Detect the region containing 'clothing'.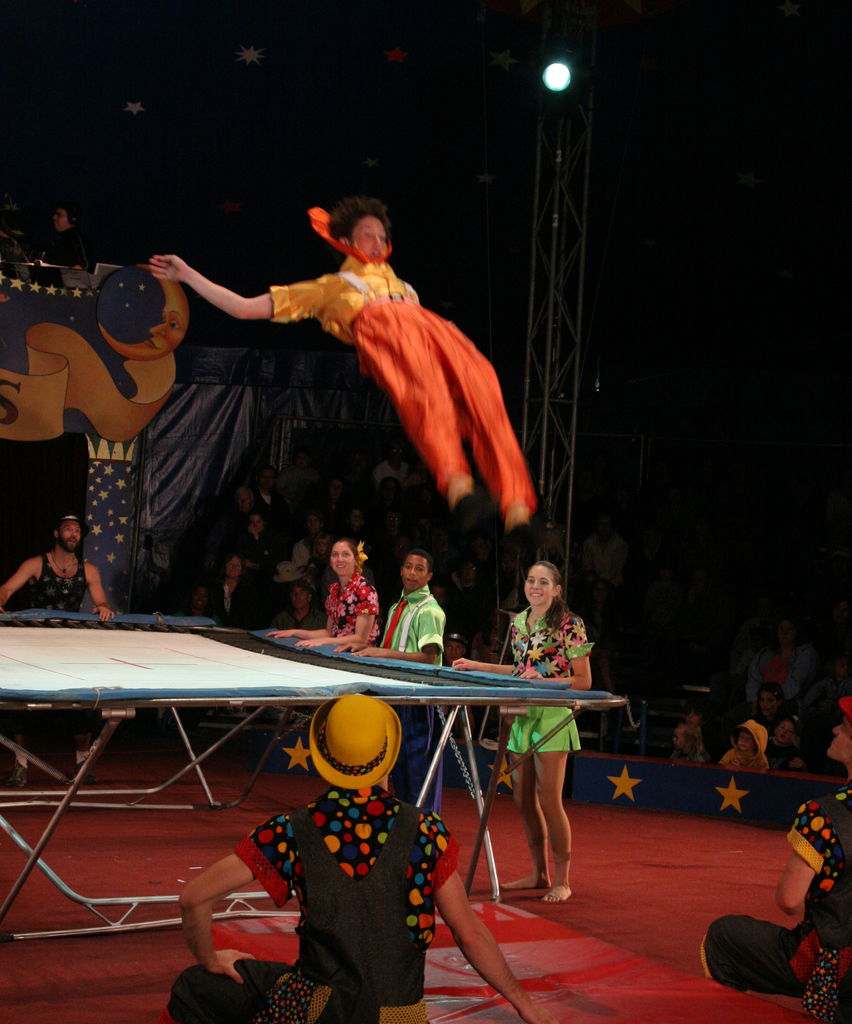
crop(33, 554, 88, 608).
